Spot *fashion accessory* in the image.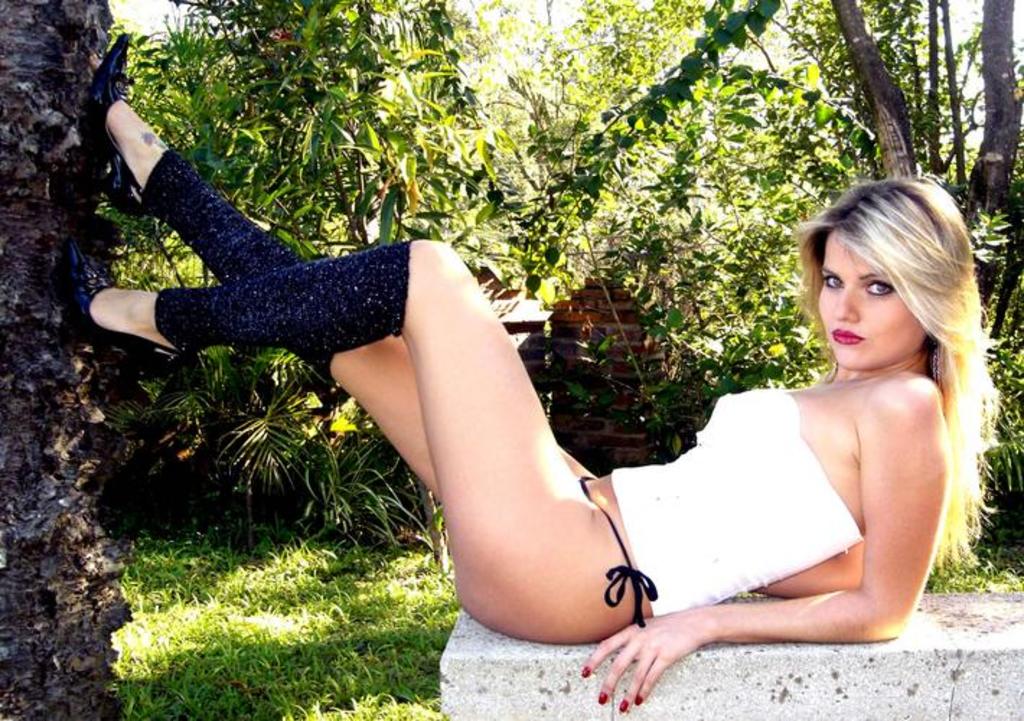
*fashion accessory* found at x1=69, y1=241, x2=183, y2=378.
